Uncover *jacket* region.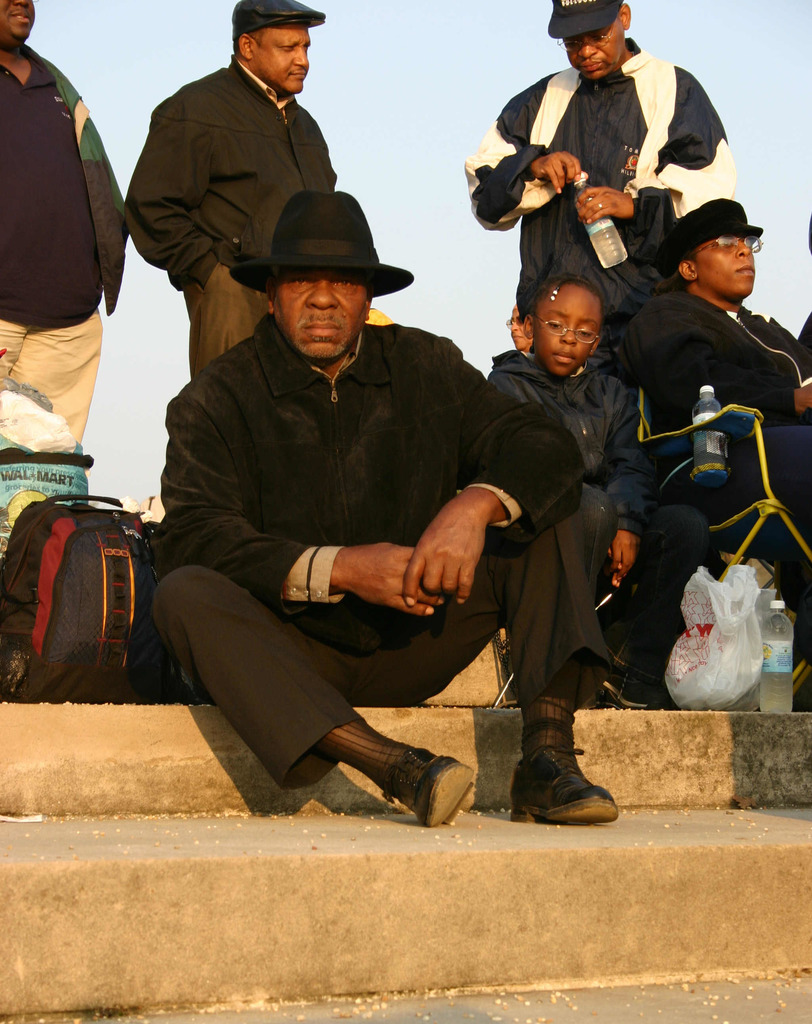
Uncovered: {"left": 460, "top": 35, "right": 742, "bottom": 265}.
